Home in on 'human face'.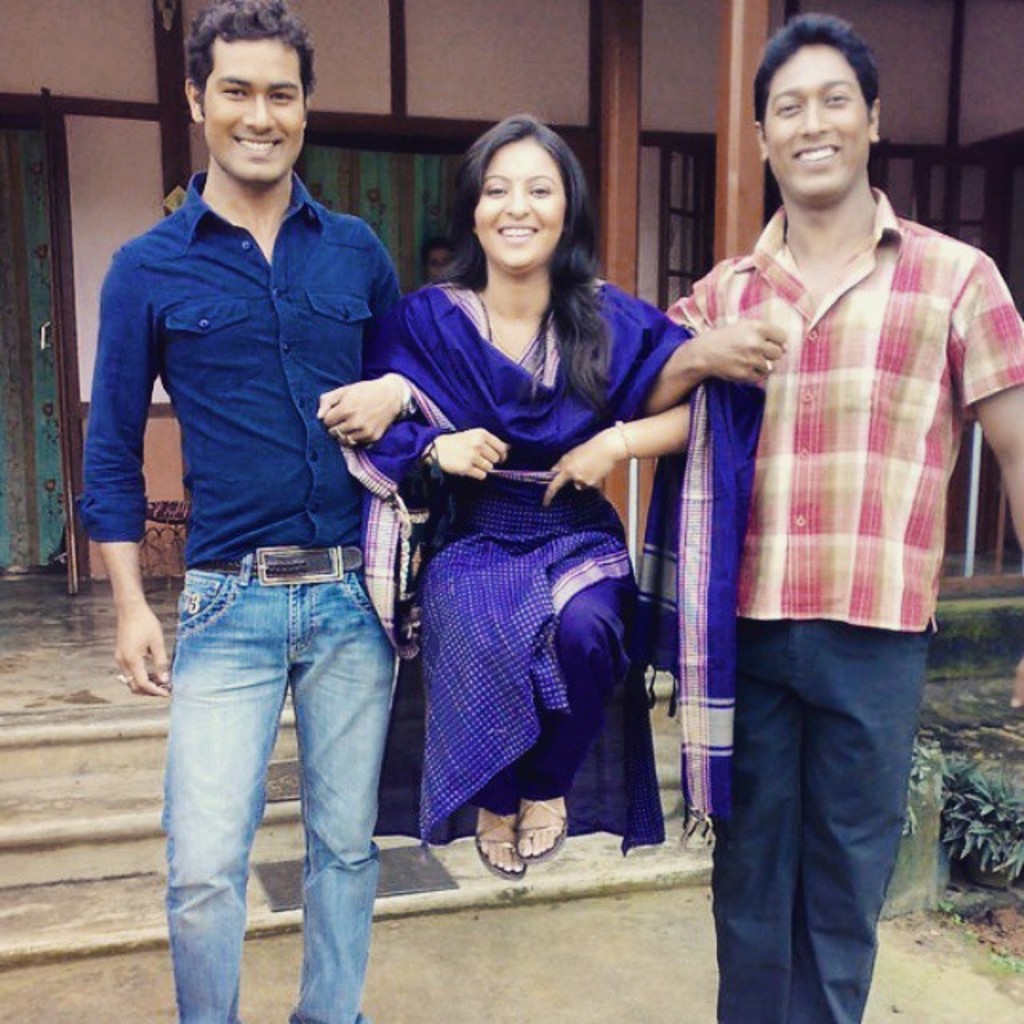
Homed in at <bbox>758, 37, 869, 200</bbox>.
